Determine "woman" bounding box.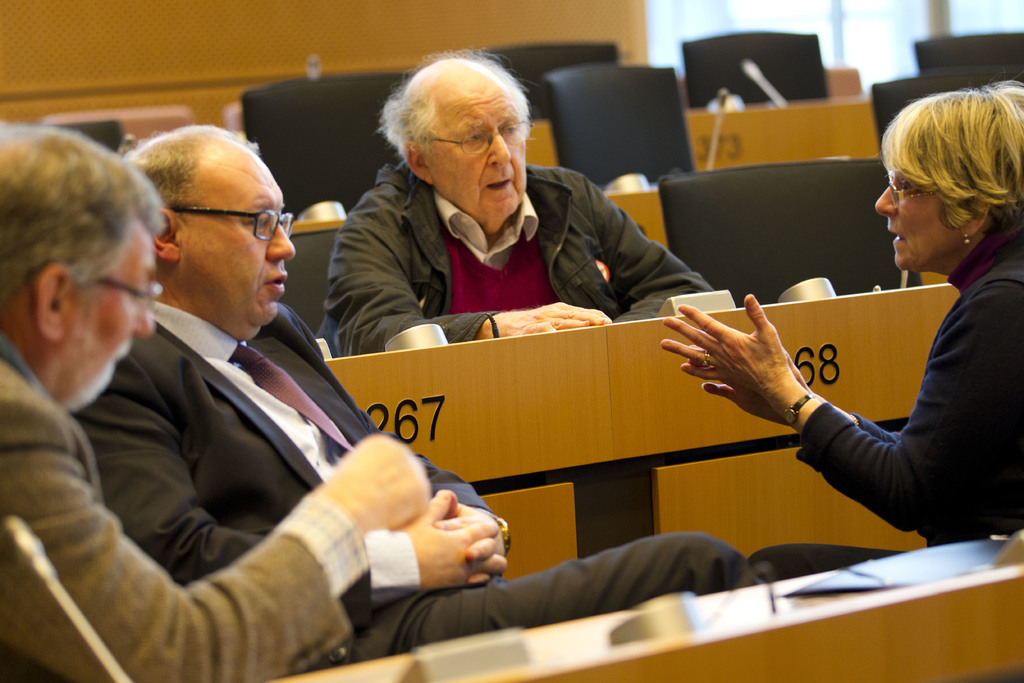
Determined: 660:69:1023:548.
